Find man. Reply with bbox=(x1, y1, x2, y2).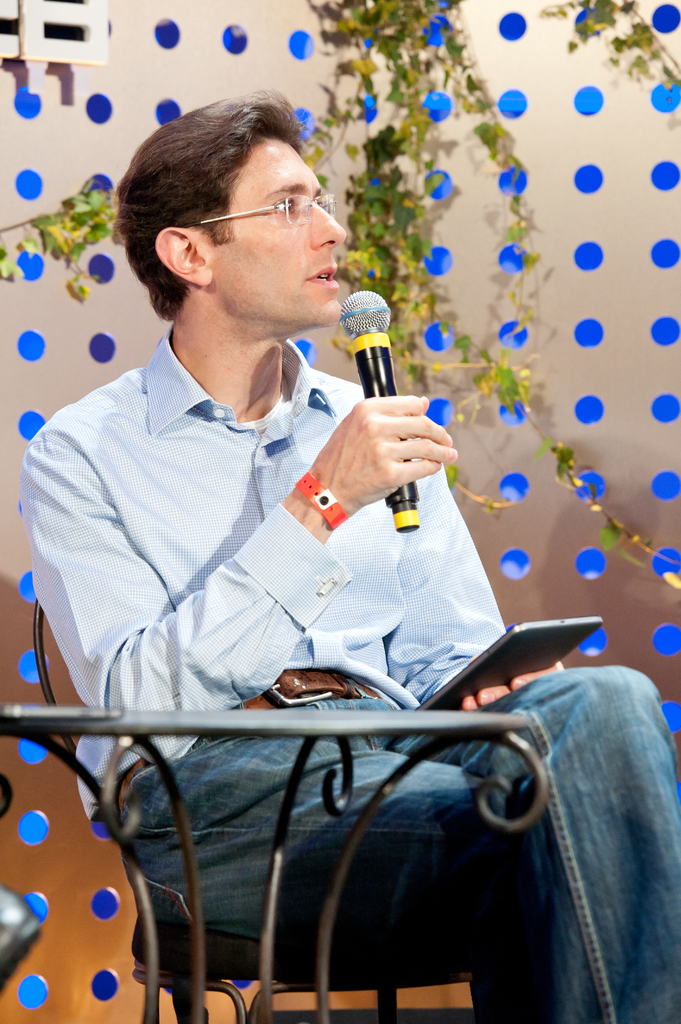
bbox=(10, 172, 608, 950).
